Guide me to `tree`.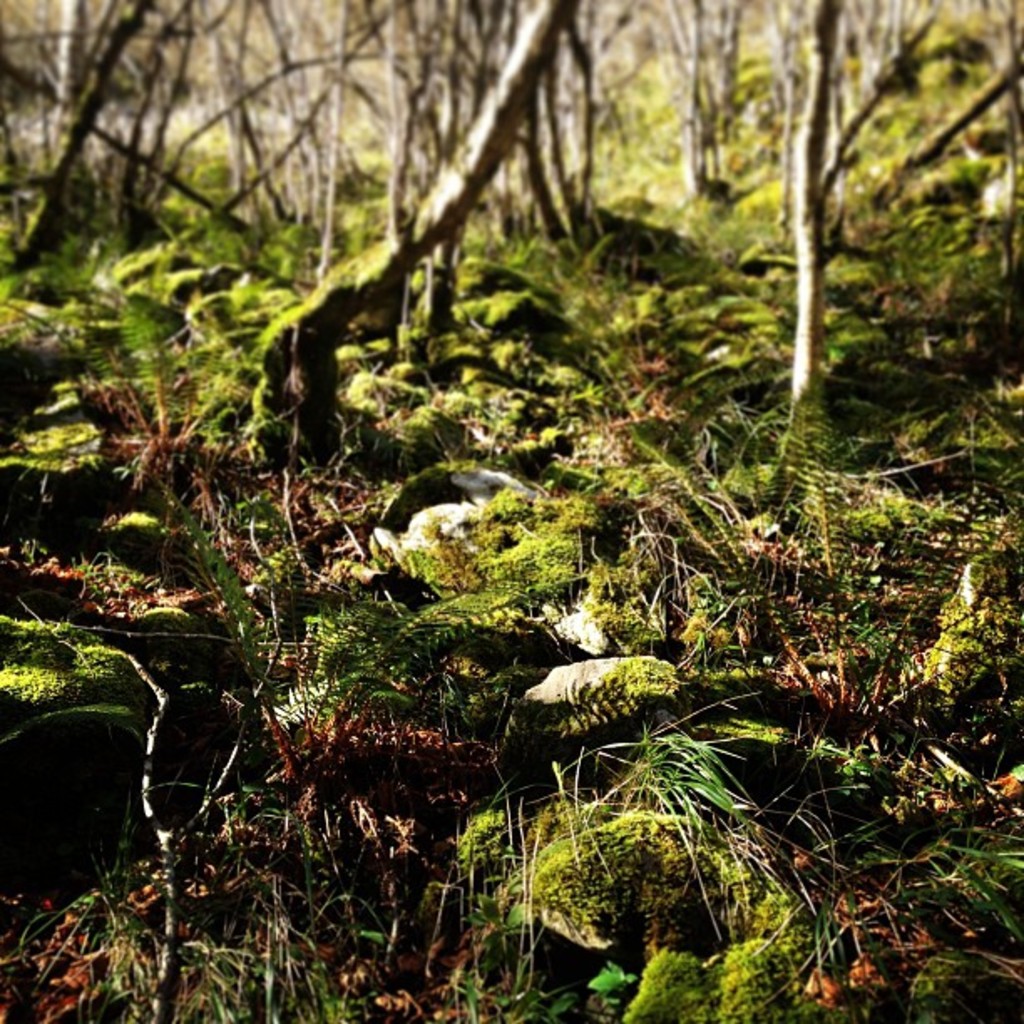
Guidance: <box>790,0,860,457</box>.
